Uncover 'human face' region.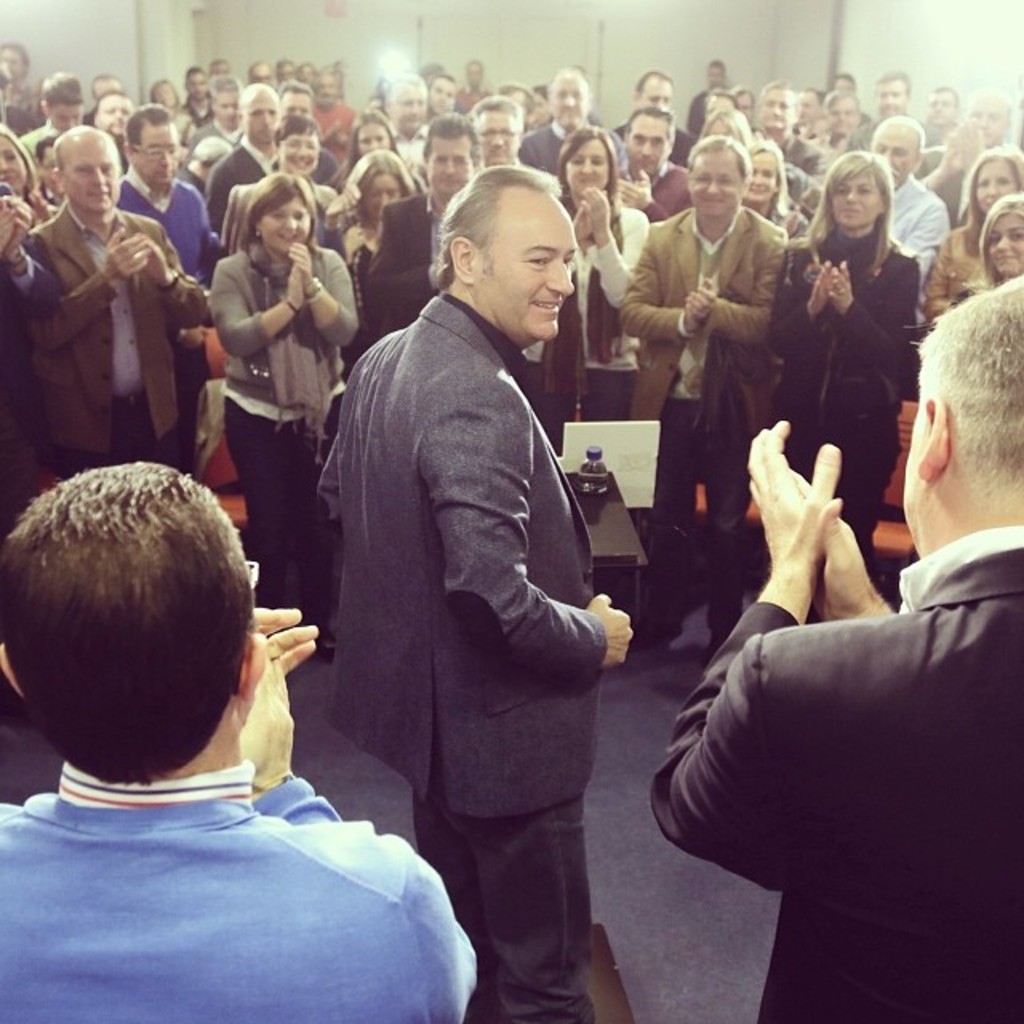
Uncovered: select_region(566, 139, 613, 200).
